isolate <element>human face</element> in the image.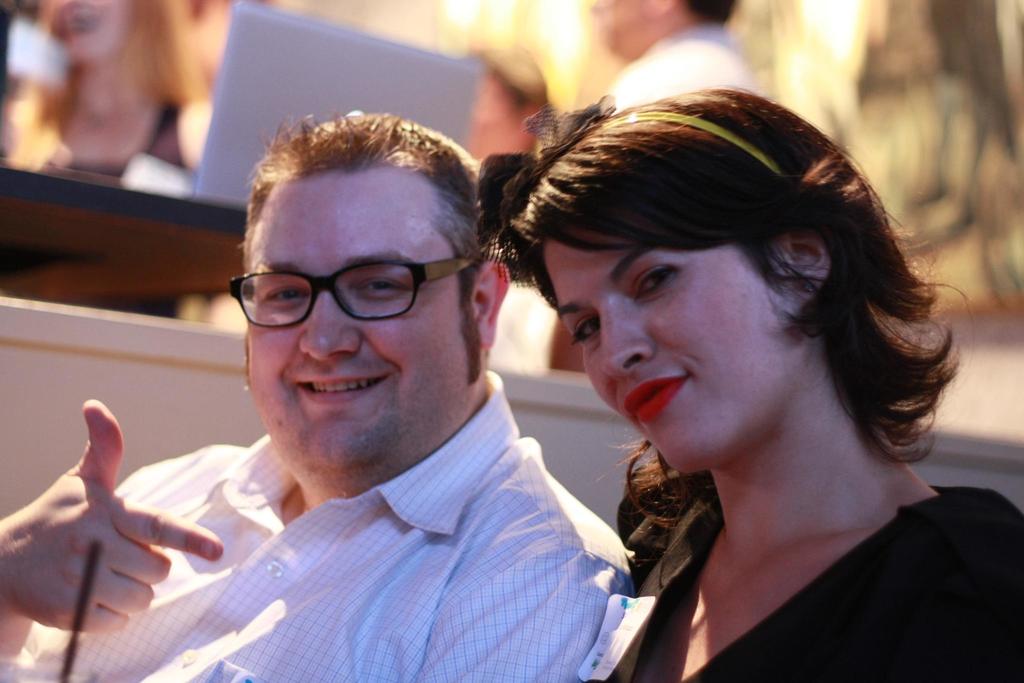
Isolated region: x1=42, y1=1, x2=124, y2=65.
